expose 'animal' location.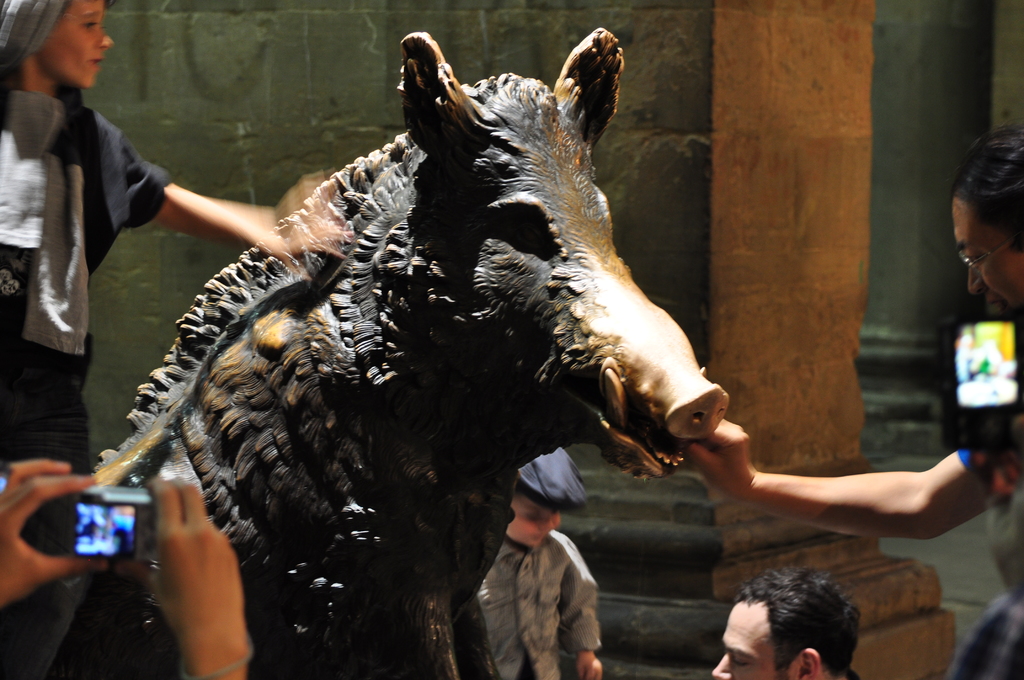
Exposed at 0 24 734 679.
